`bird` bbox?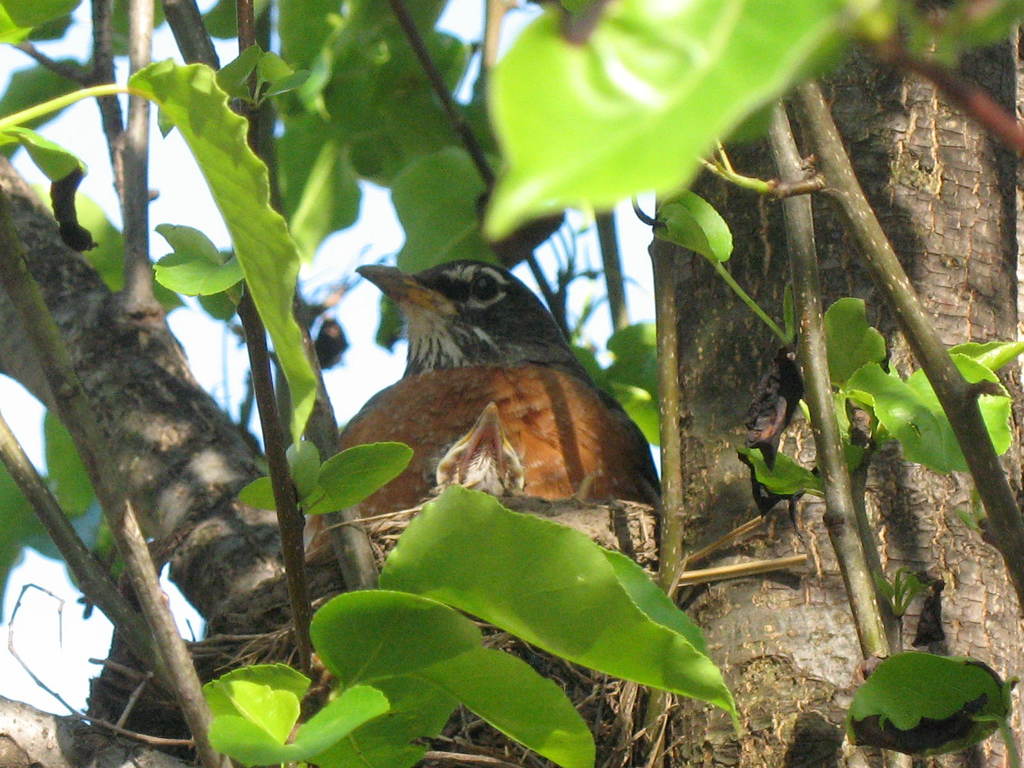
[321,260,678,534]
